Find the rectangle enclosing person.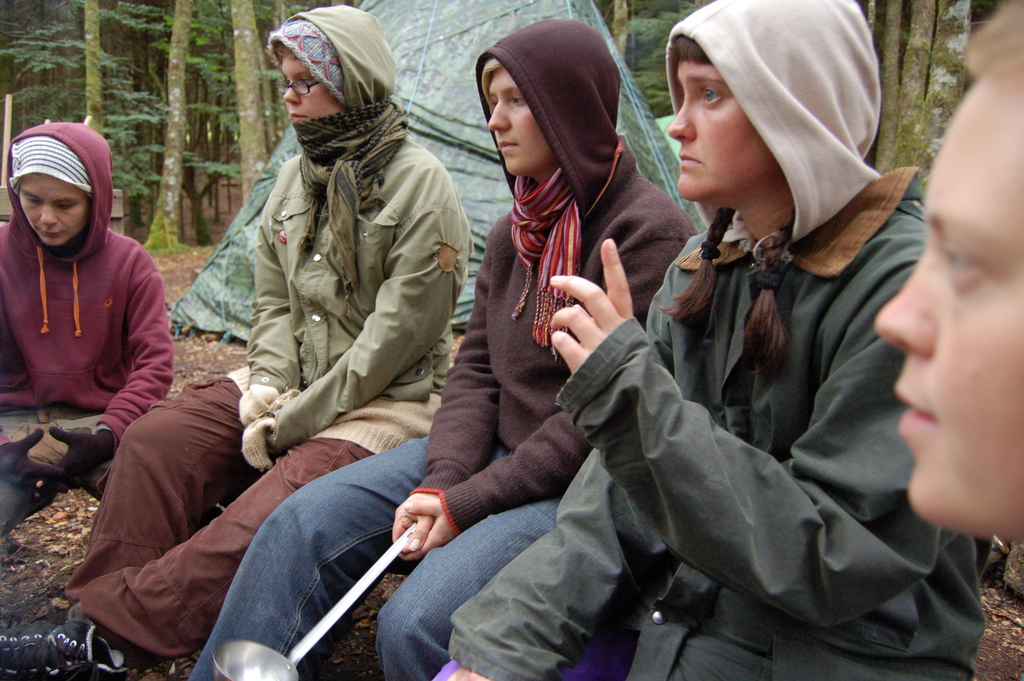
bbox(433, 0, 993, 680).
